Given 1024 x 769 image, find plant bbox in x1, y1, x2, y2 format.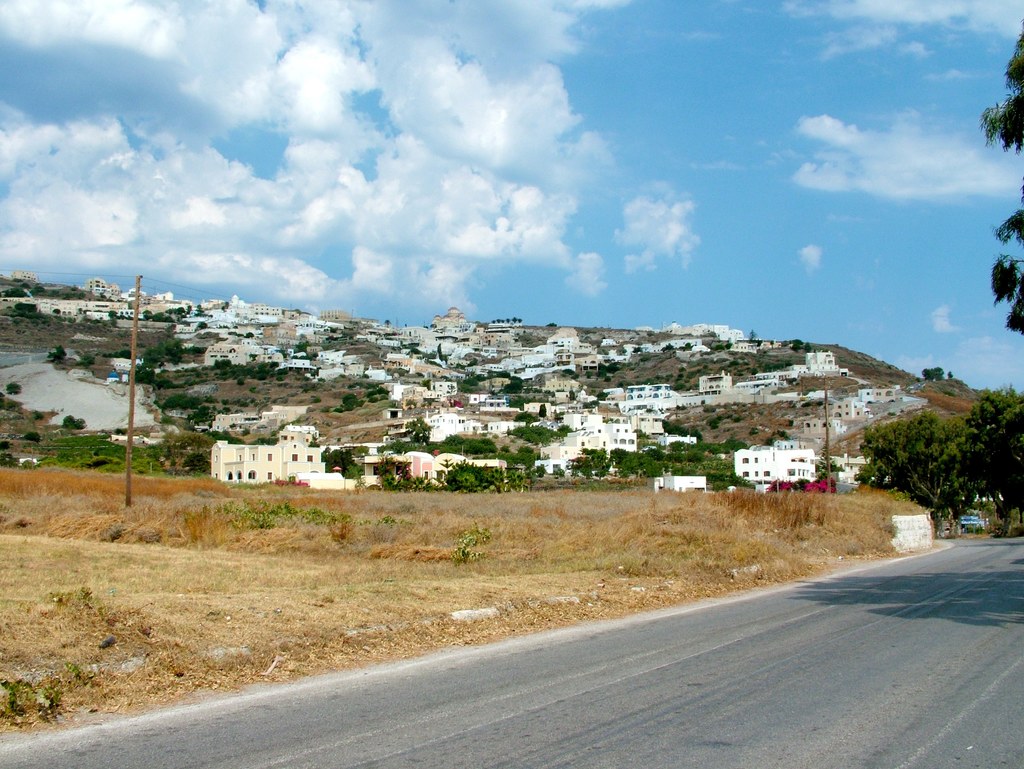
4, 375, 20, 393.
